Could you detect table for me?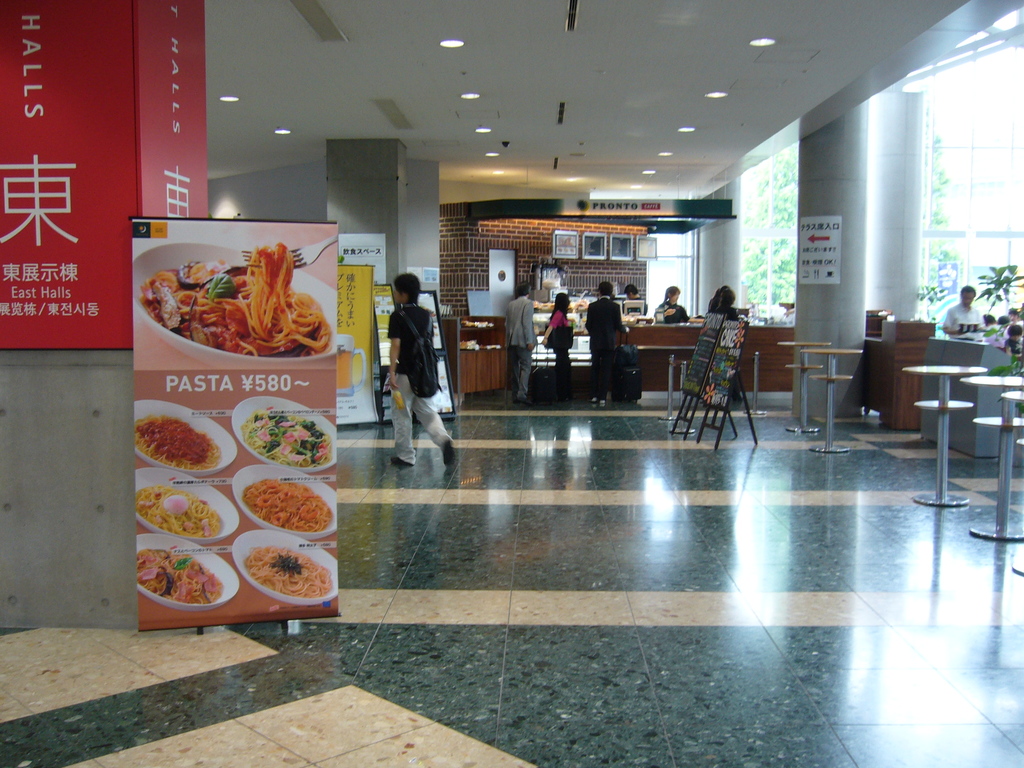
Detection result: [left=963, top=376, right=1023, bottom=544].
